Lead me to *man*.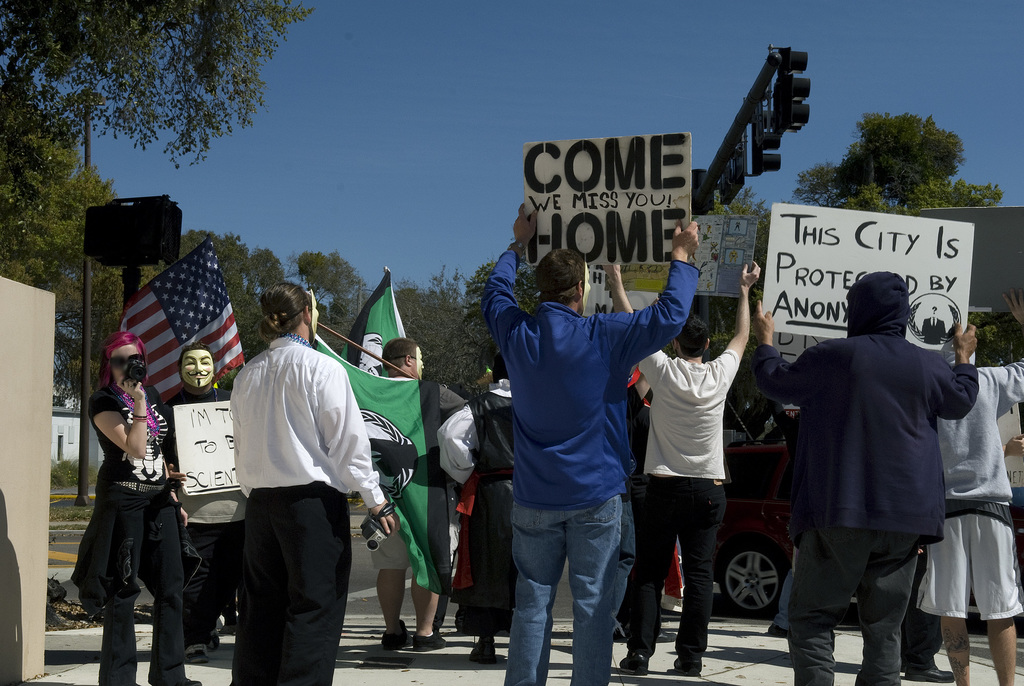
Lead to bbox=[161, 345, 239, 669].
